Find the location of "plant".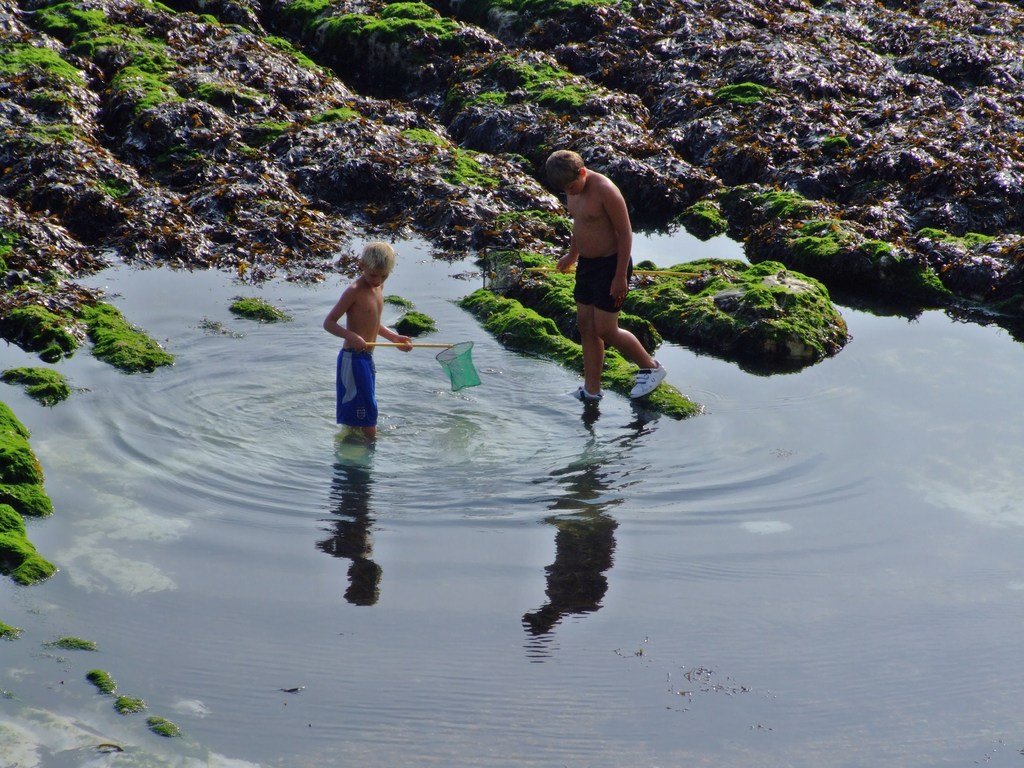
Location: rect(0, 223, 13, 276).
